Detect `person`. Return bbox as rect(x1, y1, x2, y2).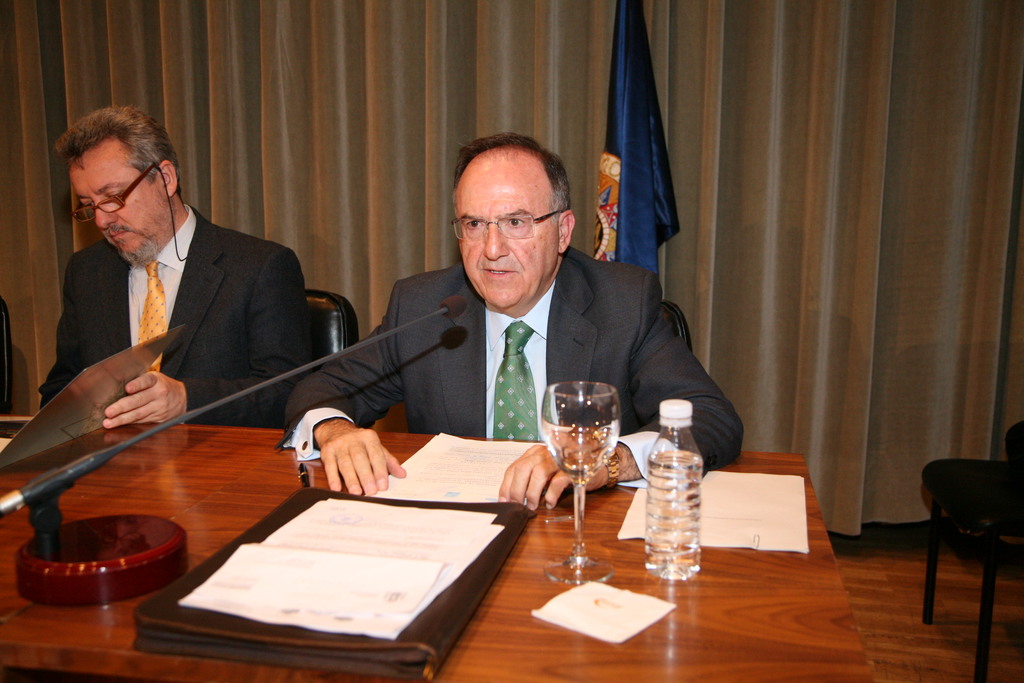
rect(283, 128, 744, 516).
